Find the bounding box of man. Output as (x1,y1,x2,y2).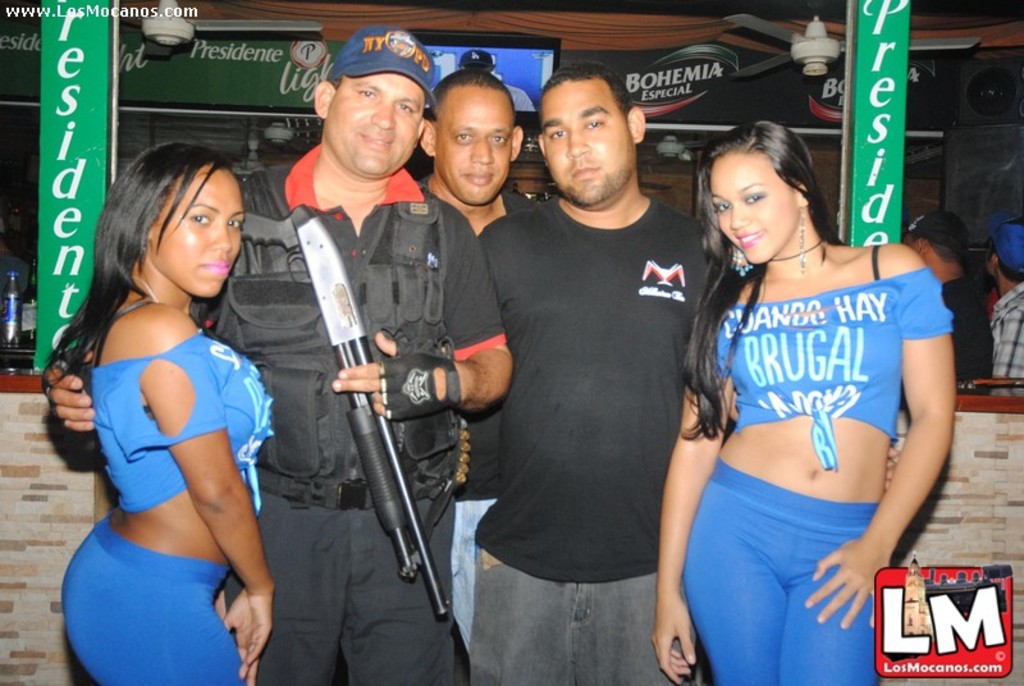
(50,26,513,685).
